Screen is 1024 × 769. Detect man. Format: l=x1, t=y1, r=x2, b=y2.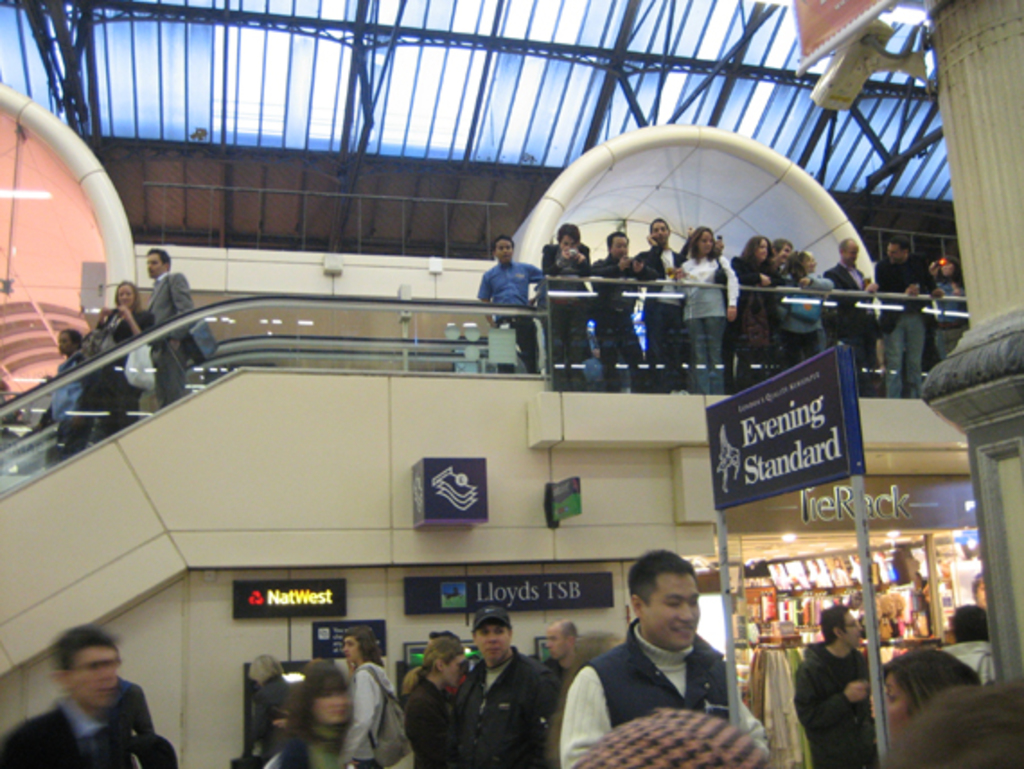
l=137, t=248, r=199, b=410.
